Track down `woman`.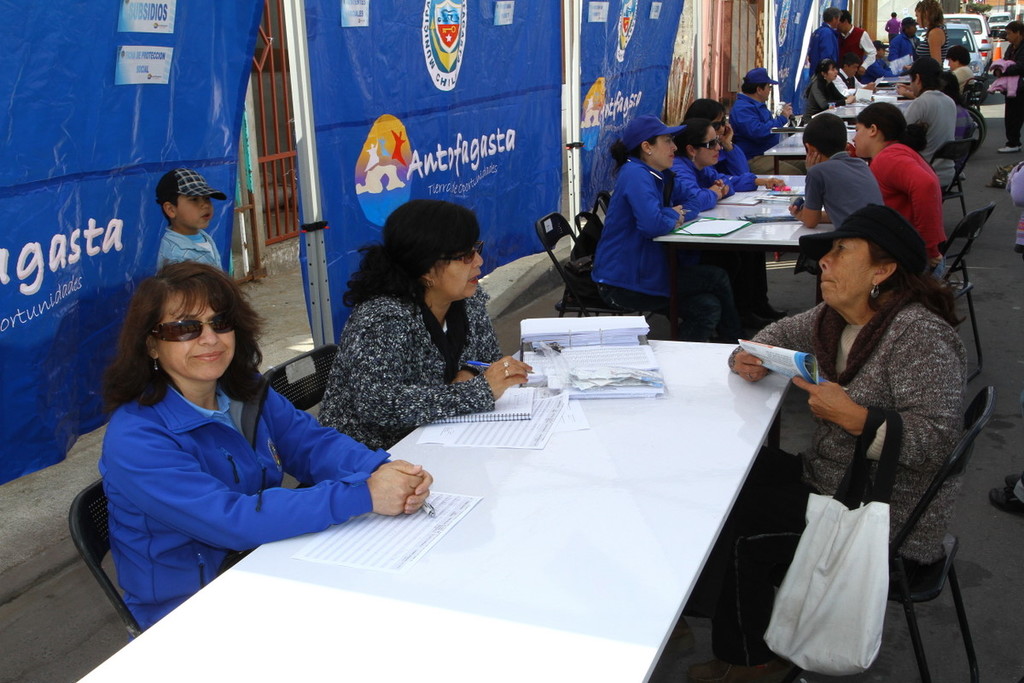
Tracked to bbox(679, 97, 808, 340).
